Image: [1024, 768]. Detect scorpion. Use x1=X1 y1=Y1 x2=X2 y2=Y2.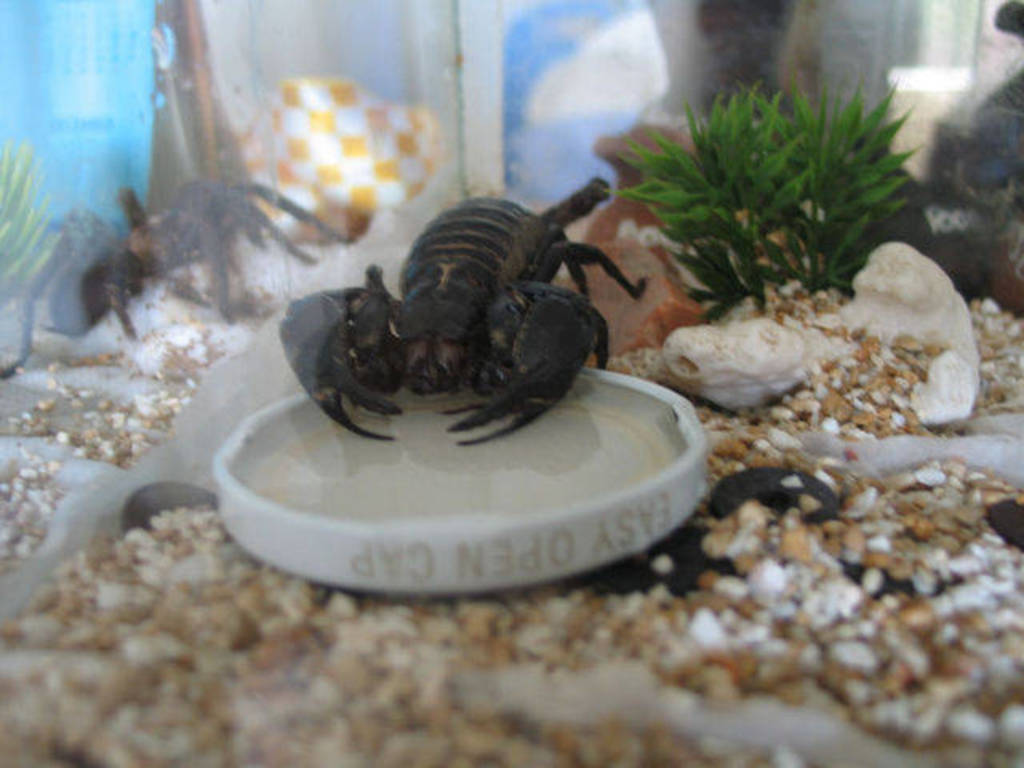
x1=278 y1=181 x2=653 y2=451.
